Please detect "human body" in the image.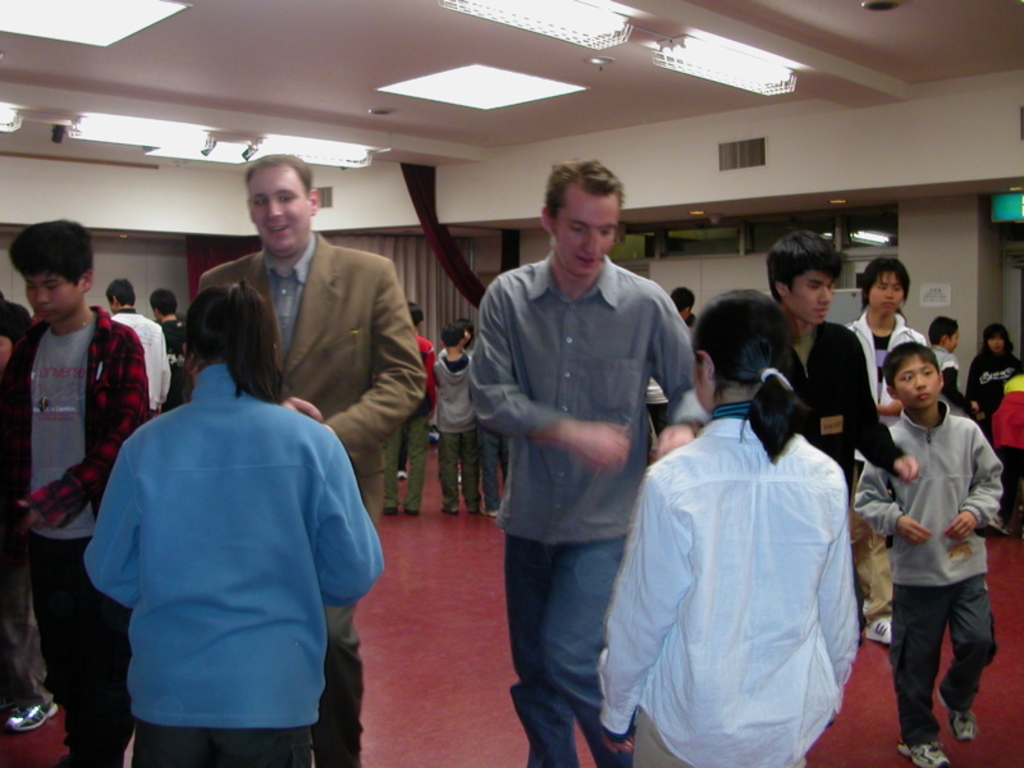
BBox(0, 303, 155, 767).
